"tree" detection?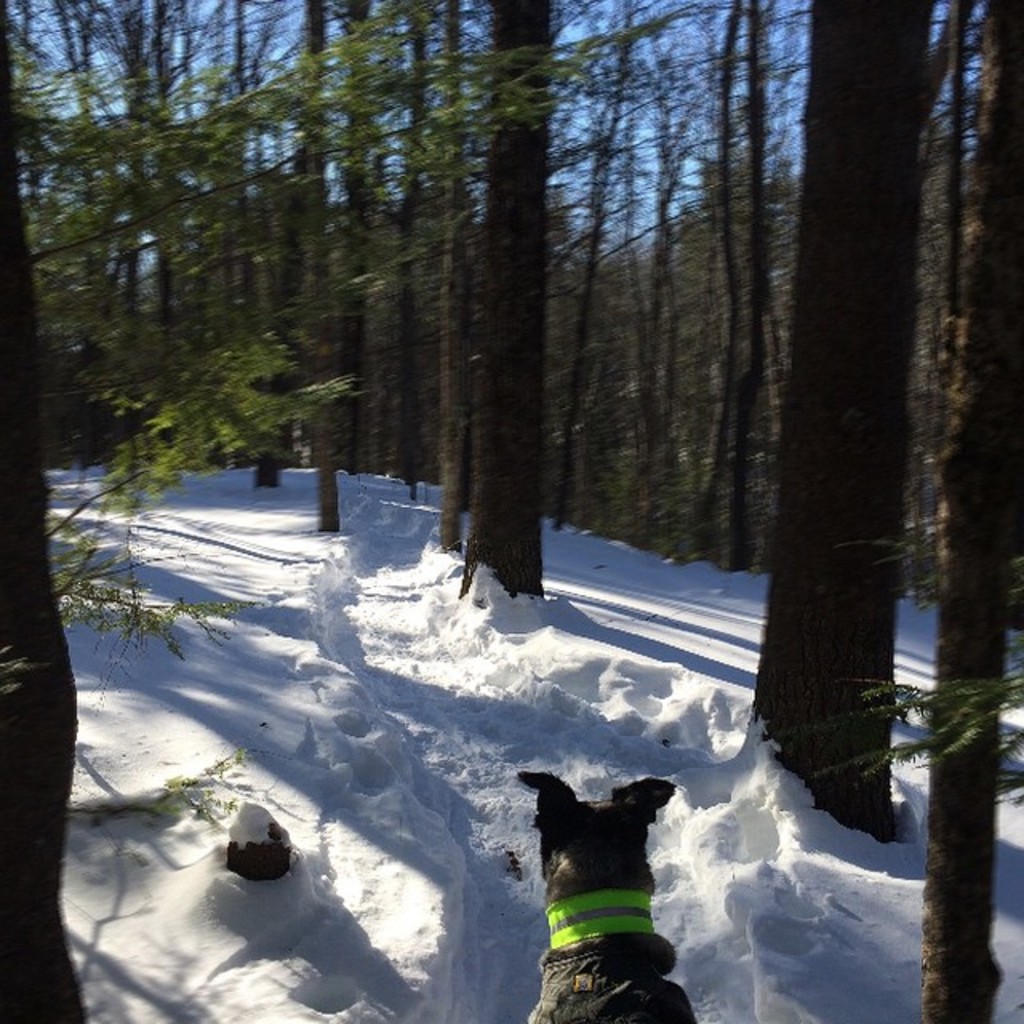
l=742, t=0, r=934, b=834
